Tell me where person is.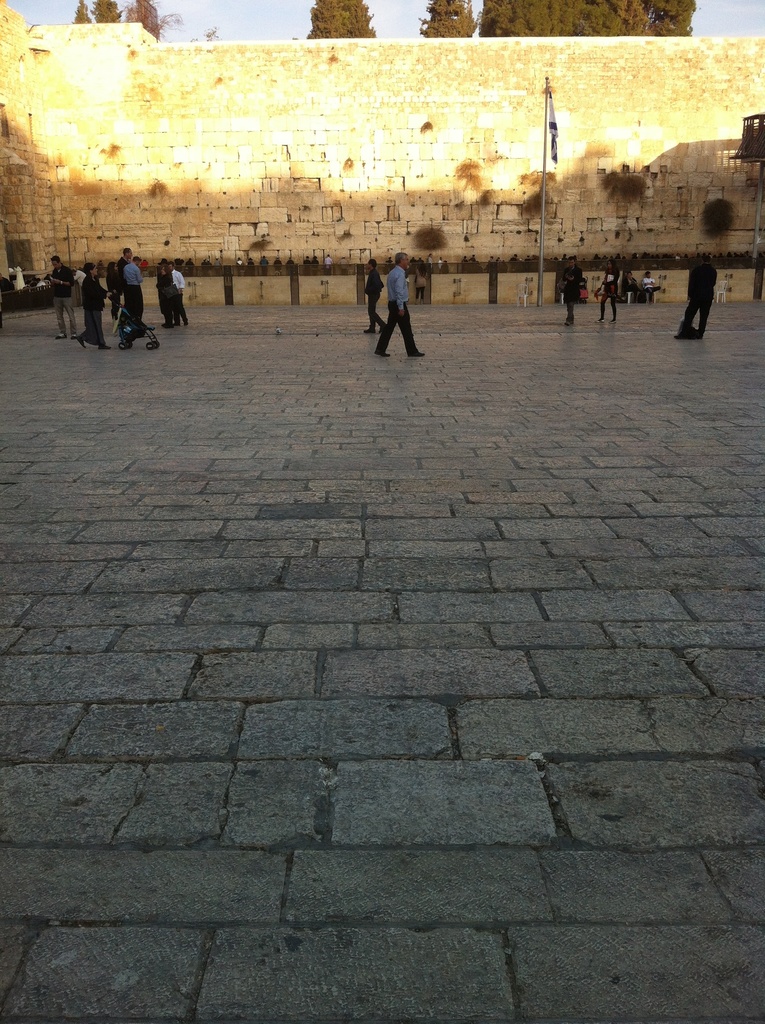
person is at <bbox>114, 259, 154, 345</bbox>.
